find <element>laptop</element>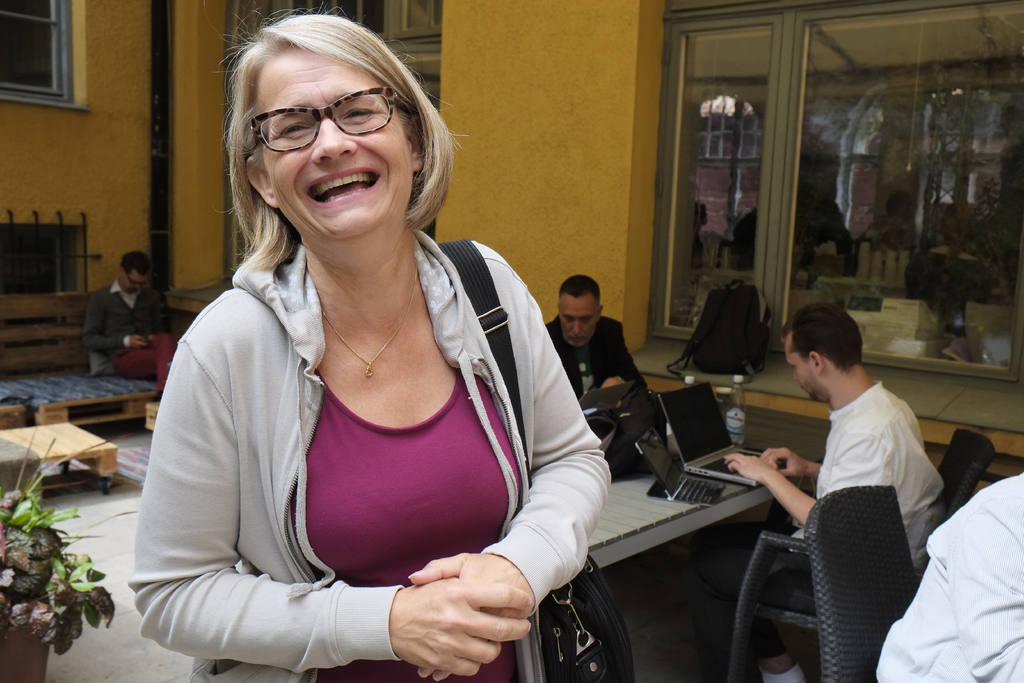
(x1=579, y1=380, x2=632, y2=406)
